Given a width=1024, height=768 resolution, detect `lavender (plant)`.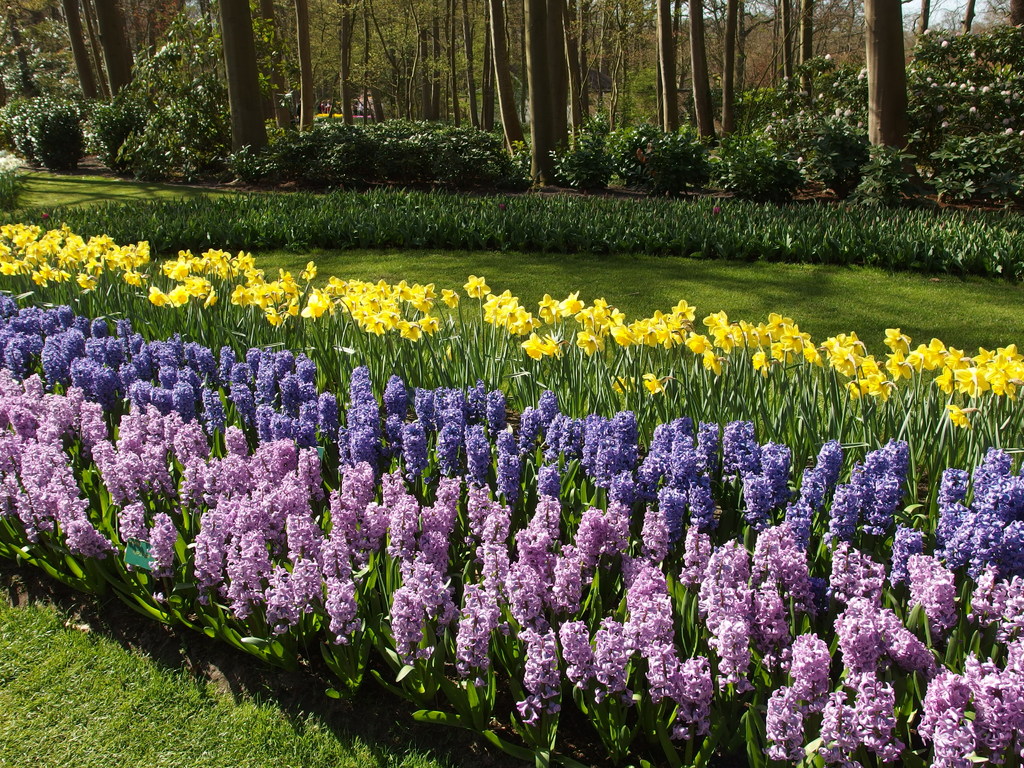
rect(479, 502, 512, 550).
